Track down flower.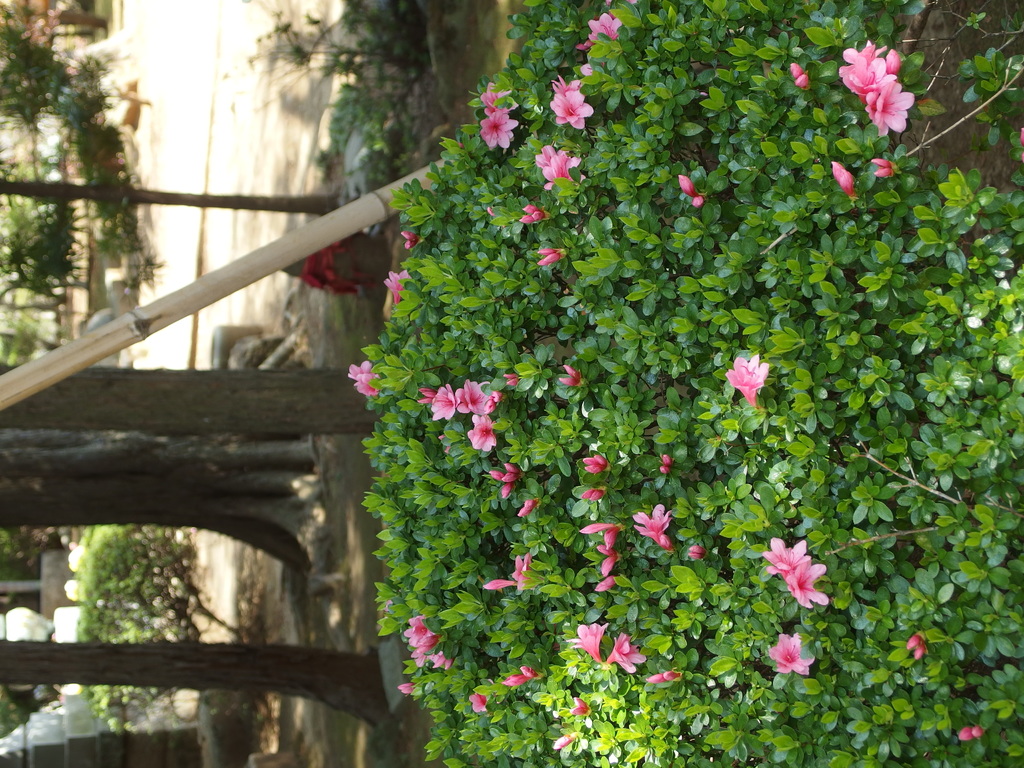
Tracked to <box>346,359,381,396</box>.
